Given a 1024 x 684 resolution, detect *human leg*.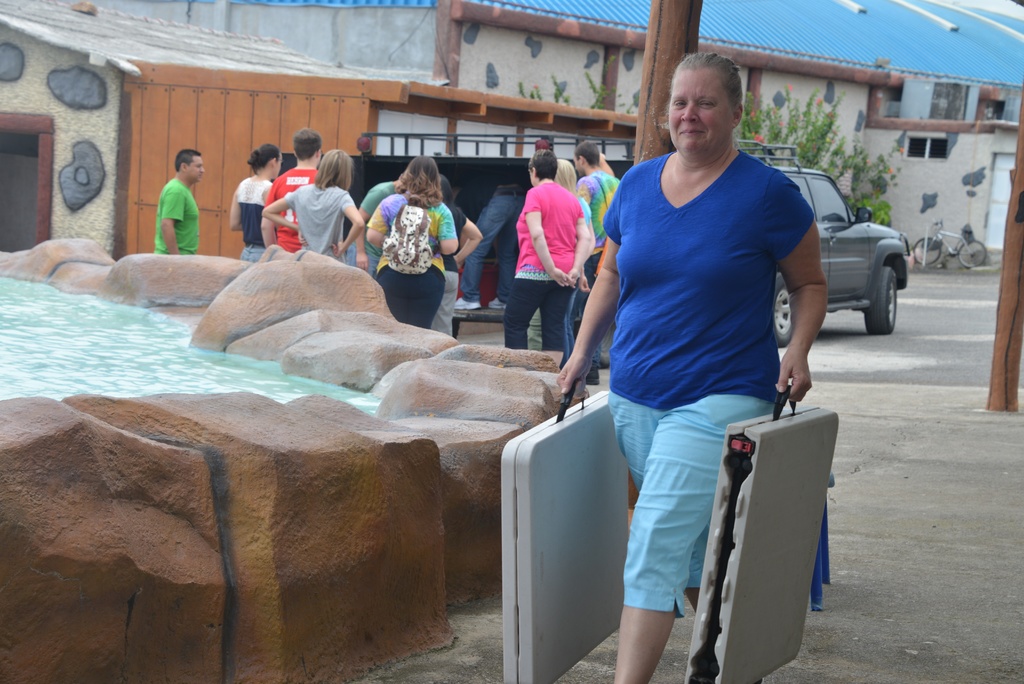
bbox=[502, 278, 549, 347].
